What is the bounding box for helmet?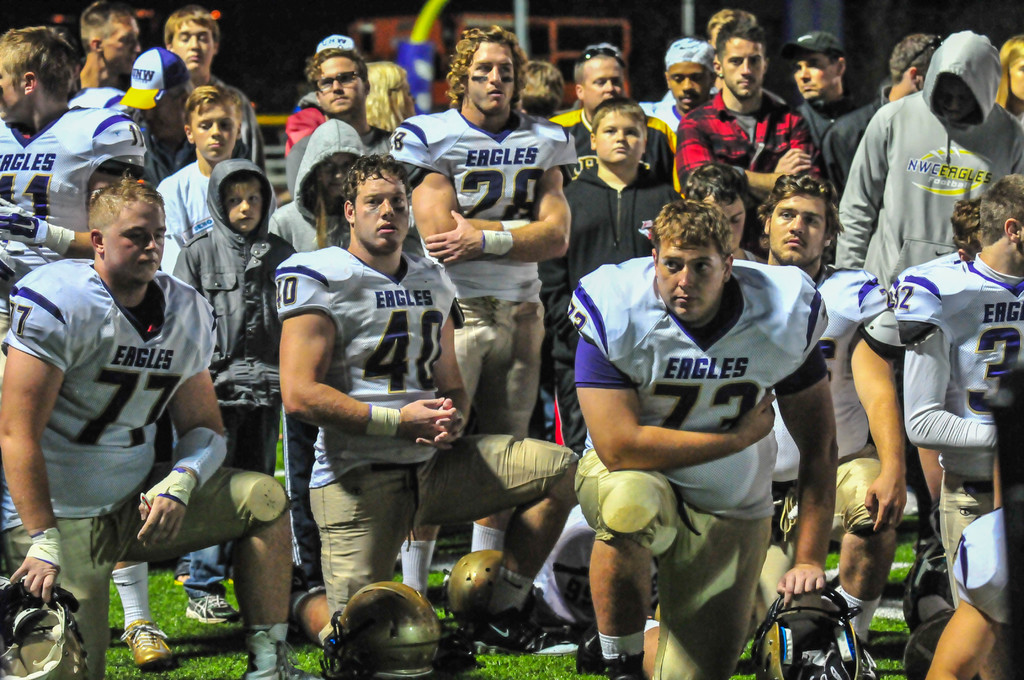
pyautogui.locateOnScreen(334, 597, 447, 676).
